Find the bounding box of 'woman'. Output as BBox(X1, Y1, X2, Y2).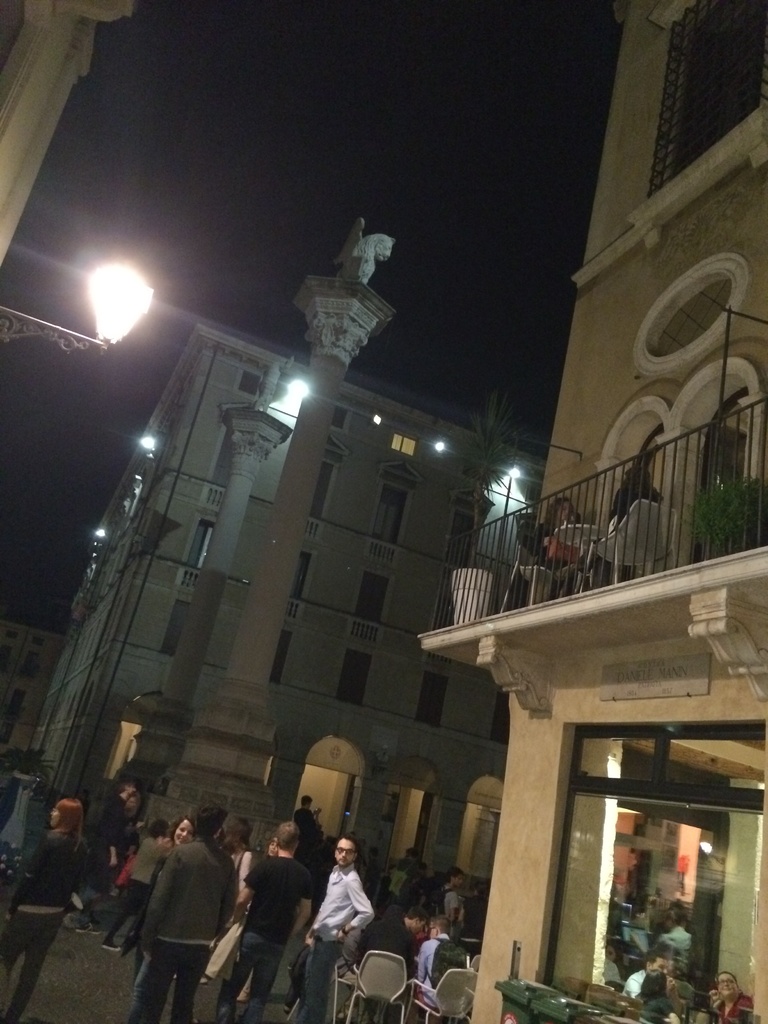
BBox(607, 941, 628, 975).
